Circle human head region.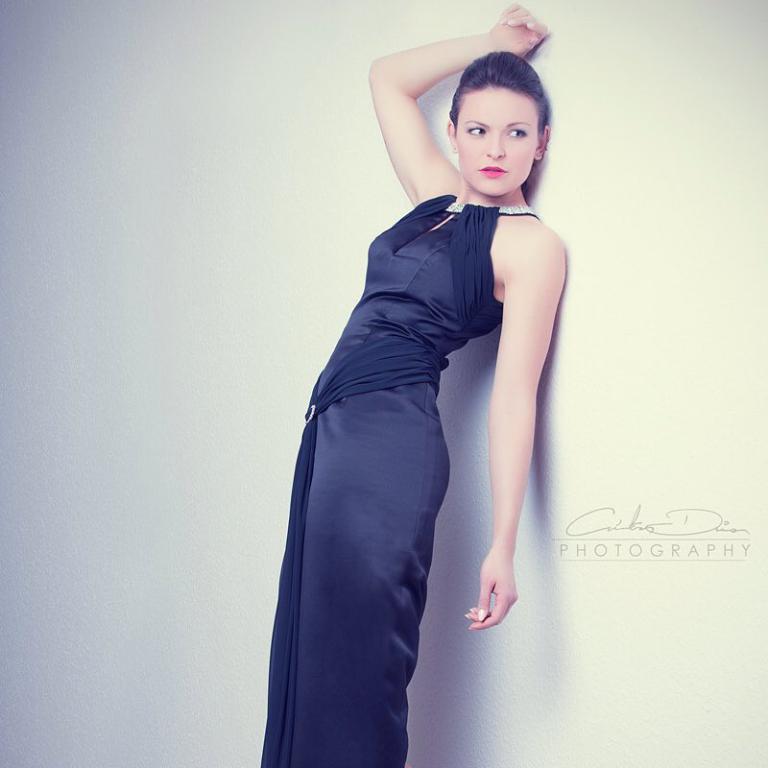
Region: <region>452, 51, 557, 192</region>.
